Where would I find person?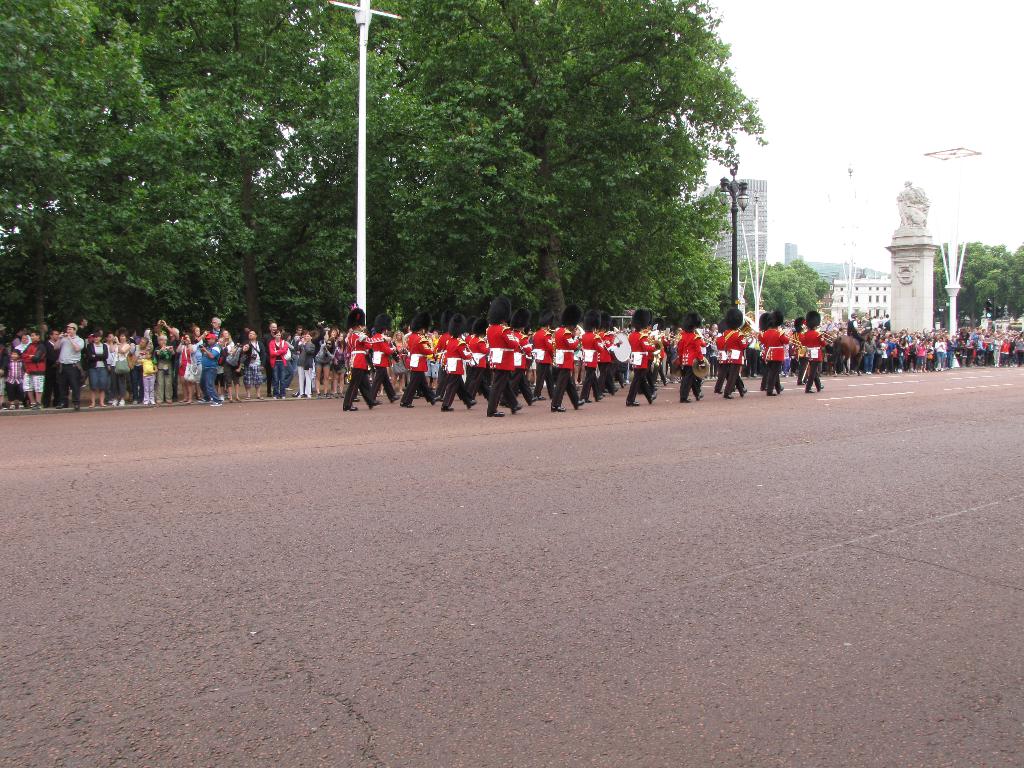
At (858,317,962,374).
